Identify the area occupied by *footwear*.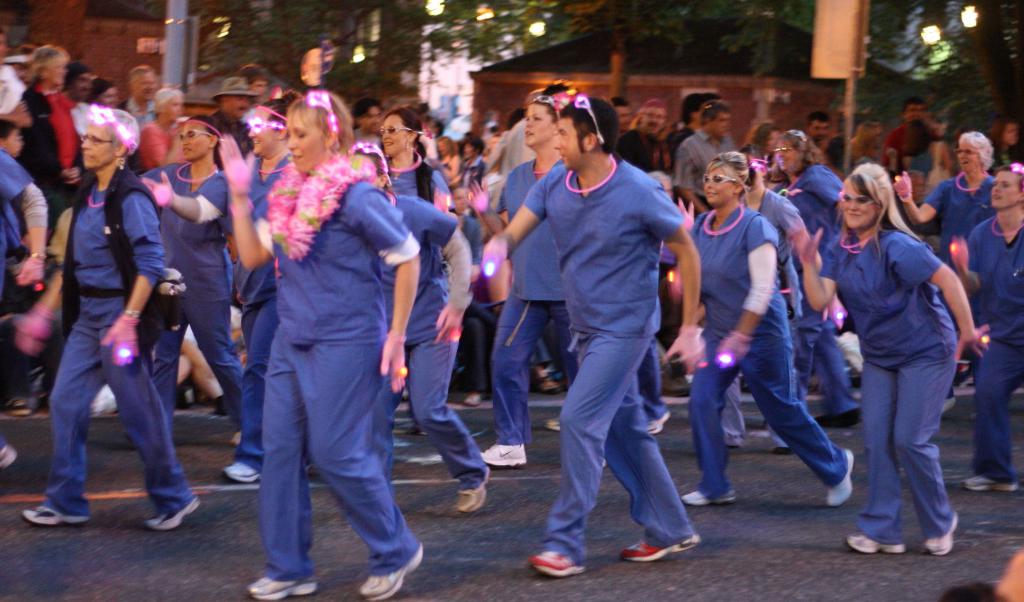
Area: locate(678, 484, 740, 505).
